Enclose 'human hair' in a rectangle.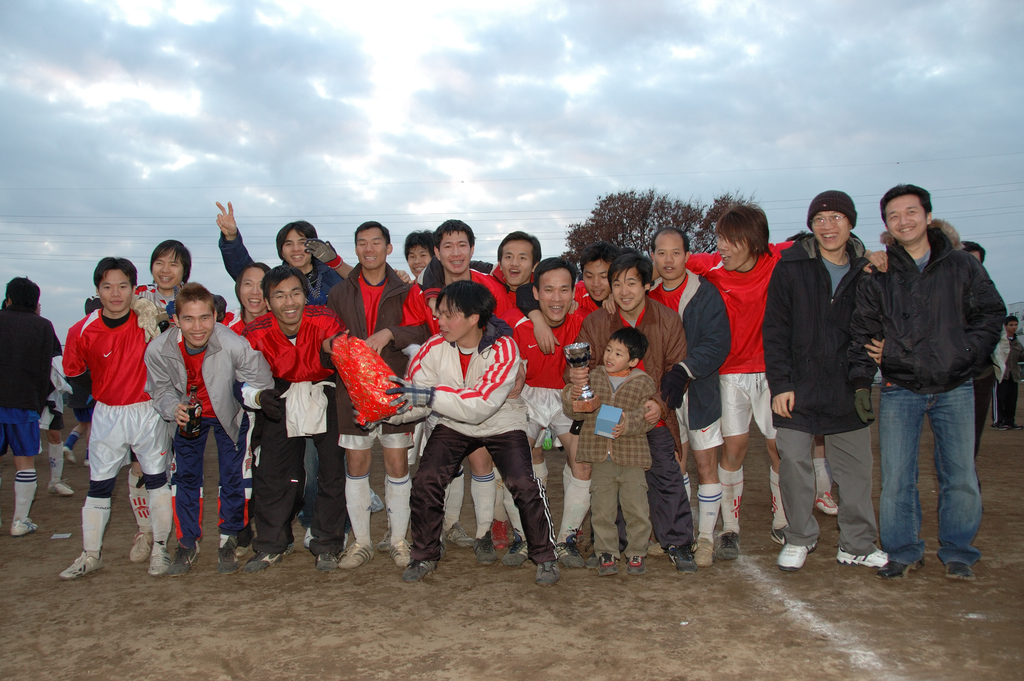
locate(538, 259, 575, 286).
